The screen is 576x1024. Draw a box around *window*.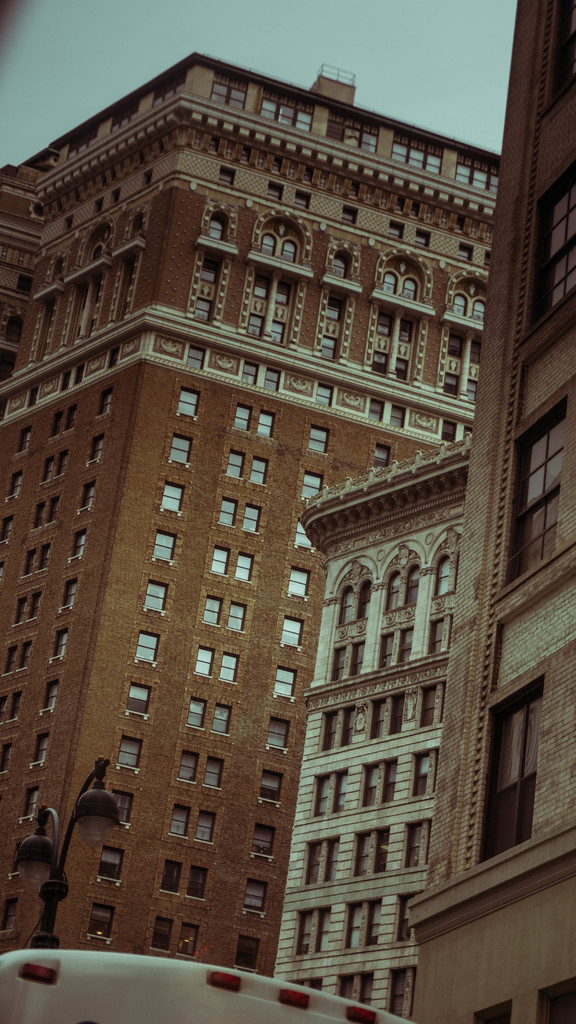
box=[193, 644, 235, 685].
